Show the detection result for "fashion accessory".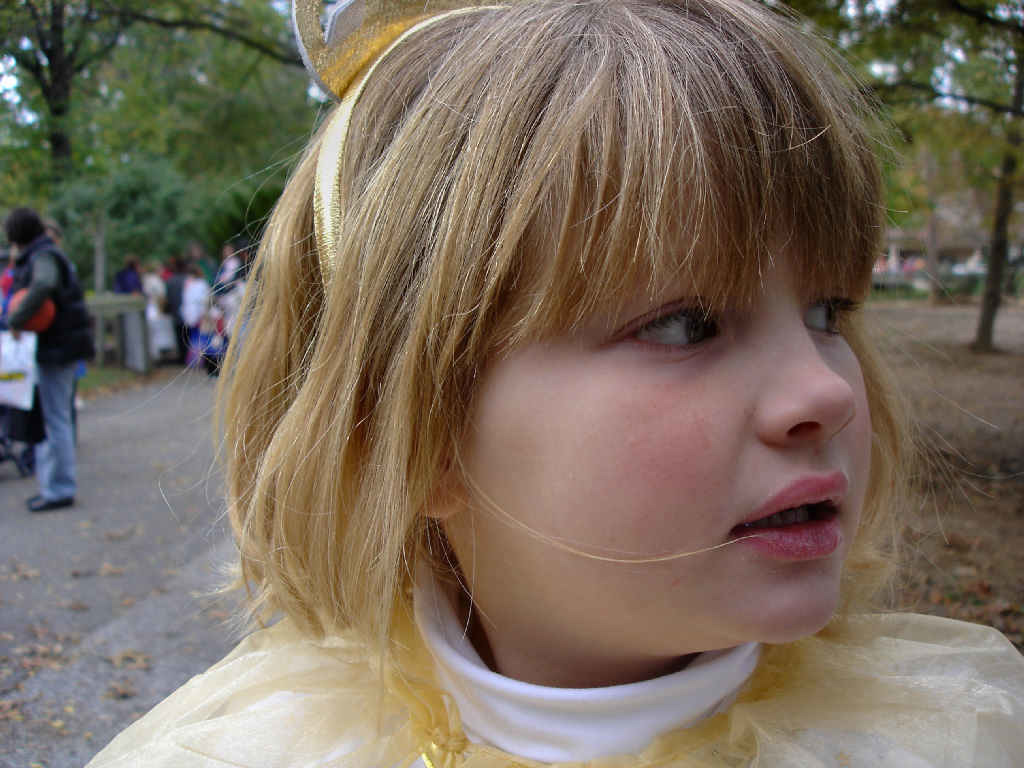
288, 0, 518, 310.
